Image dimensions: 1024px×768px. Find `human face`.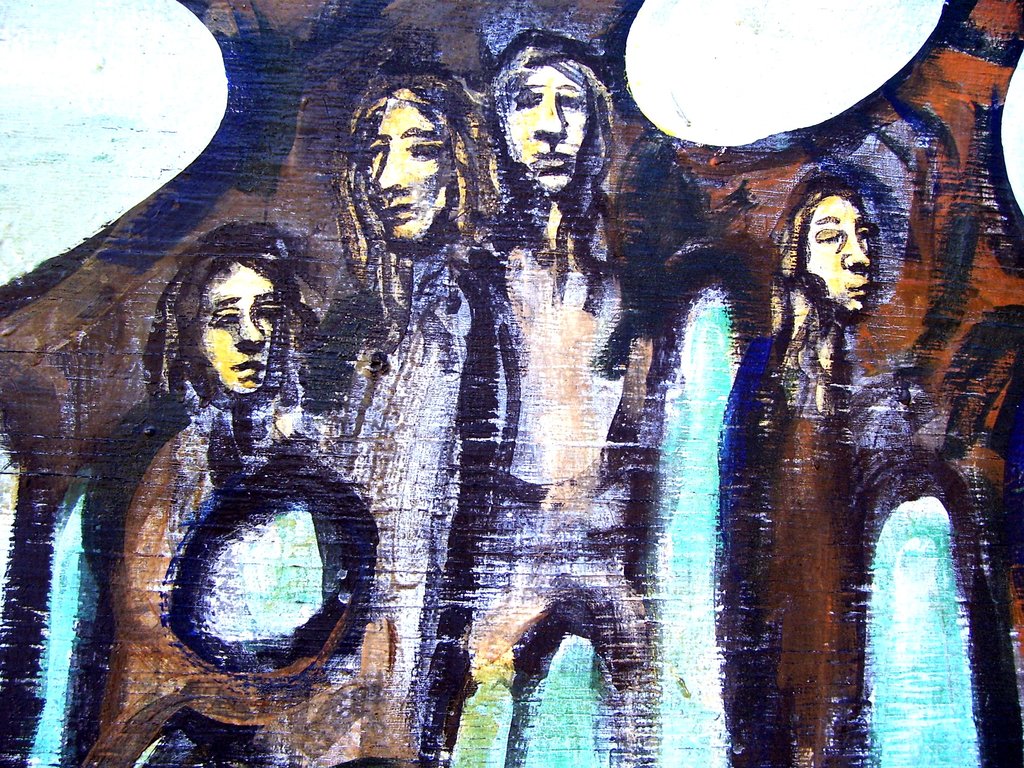
l=368, t=101, r=451, b=243.
